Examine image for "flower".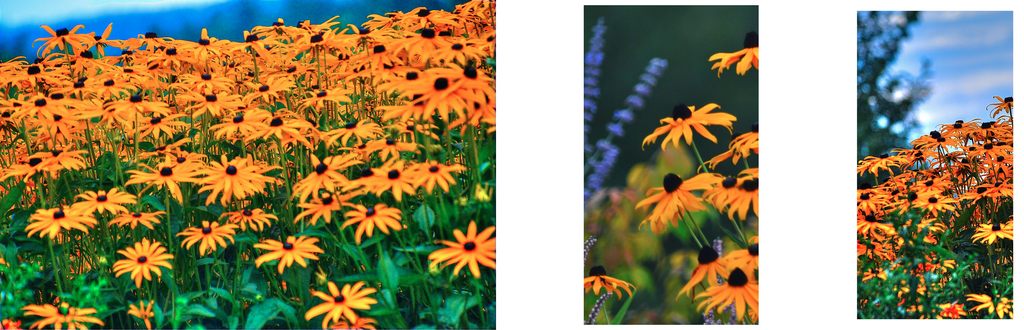
Examination result: box(703, 176, 732, 211).
